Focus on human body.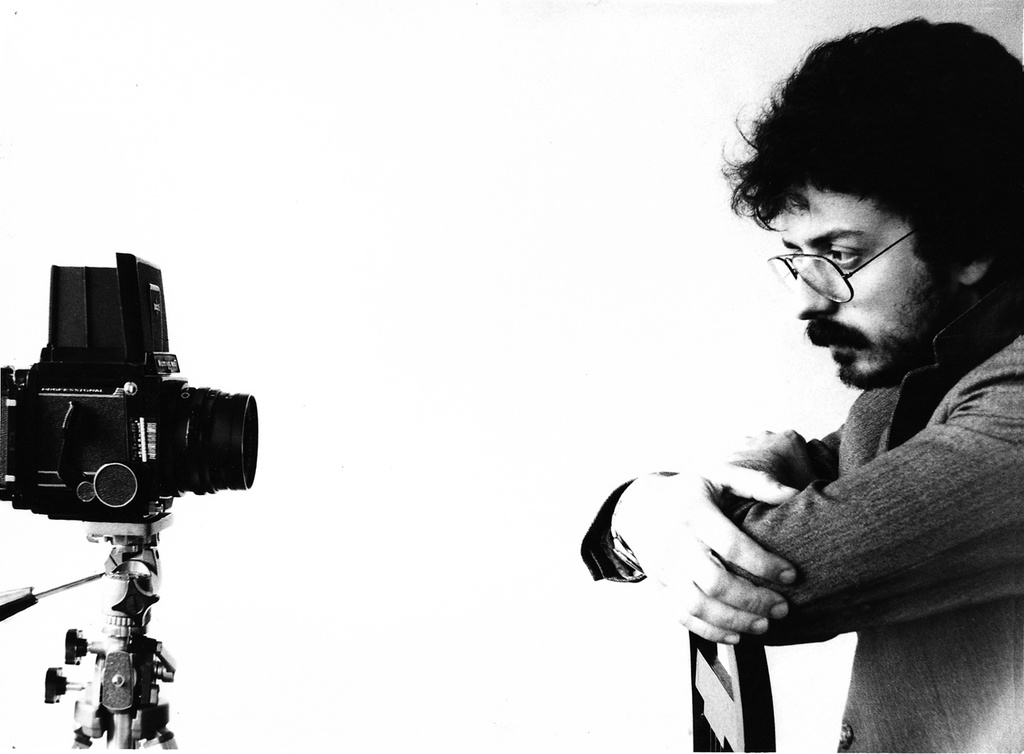
Focused at x1=573 y1=57 x2=1023 y2=733.
